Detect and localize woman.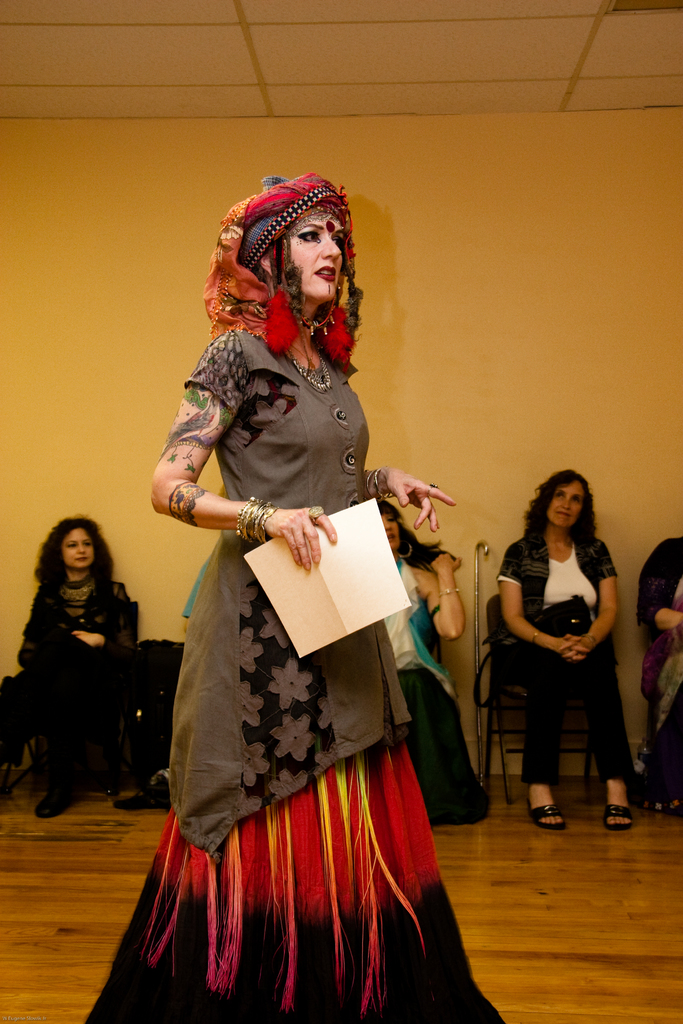
Localized at x1=377 y1=497 x2=484 y2=833.
